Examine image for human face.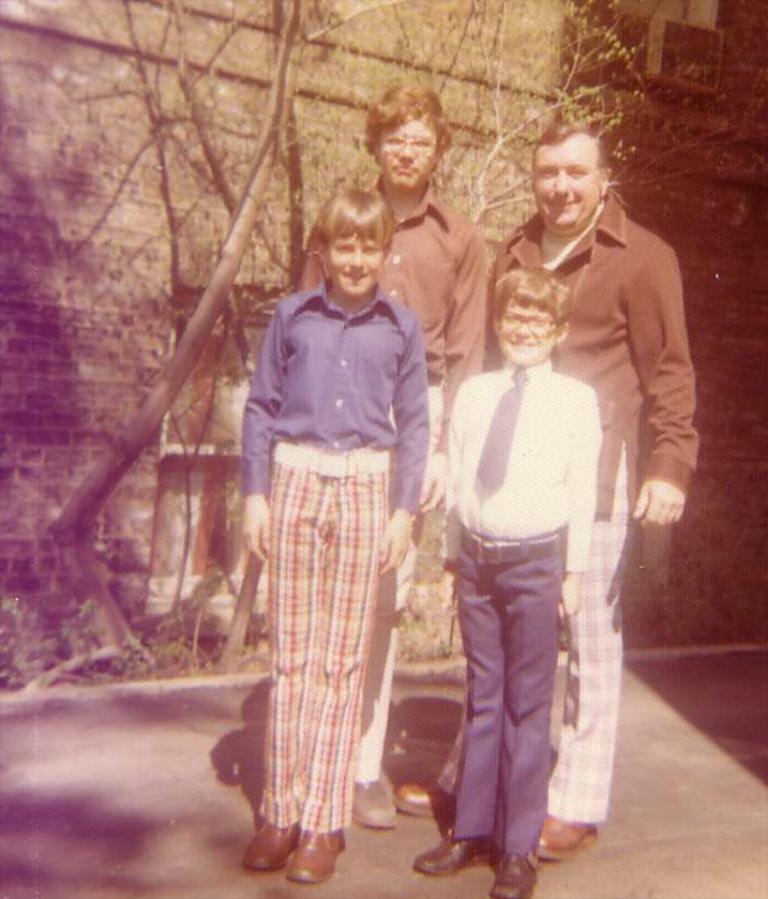
Examination result: select_region(376, 122, 438, 185).
